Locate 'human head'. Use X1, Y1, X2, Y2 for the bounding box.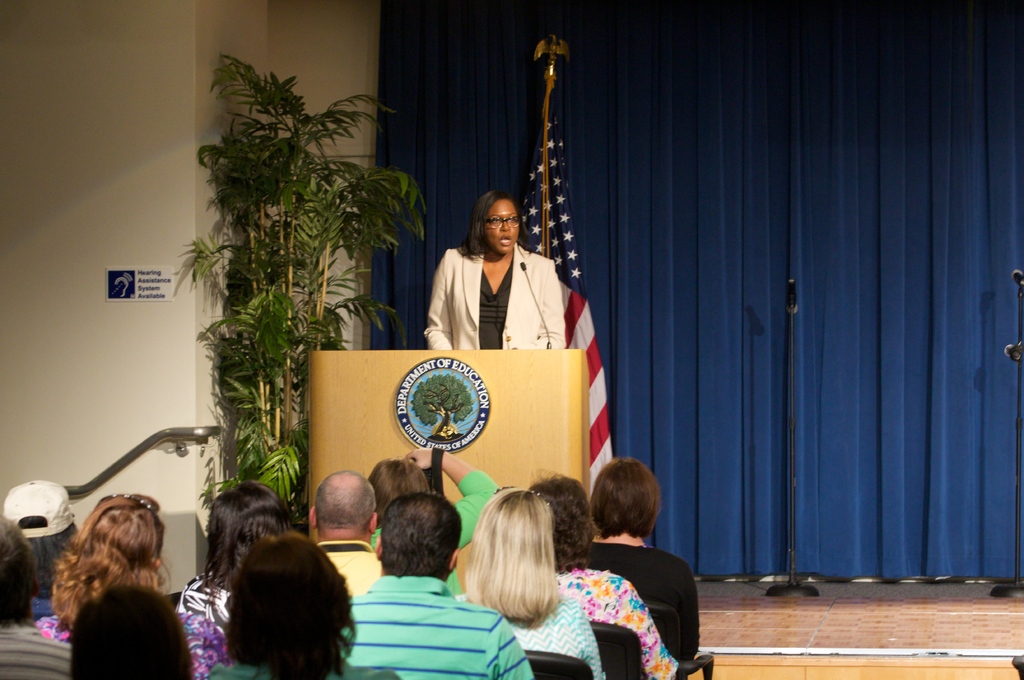
0, 514, 40, 622.
